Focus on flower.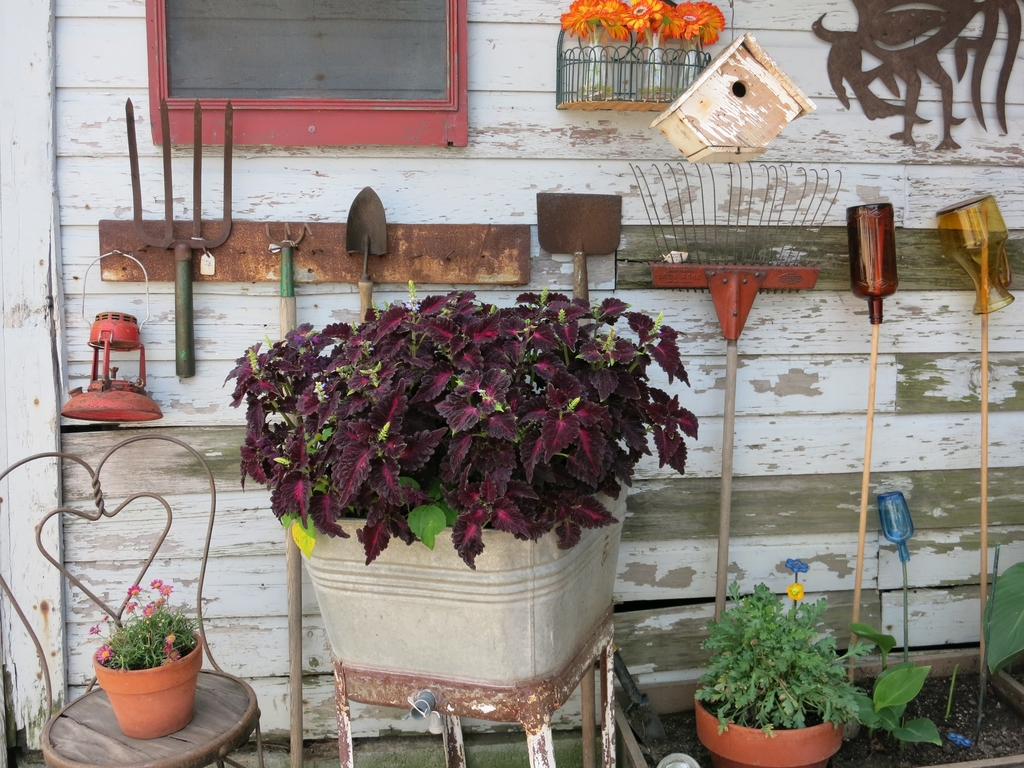
Focused at x1=157, y1=655, x2=171, y2=667.
